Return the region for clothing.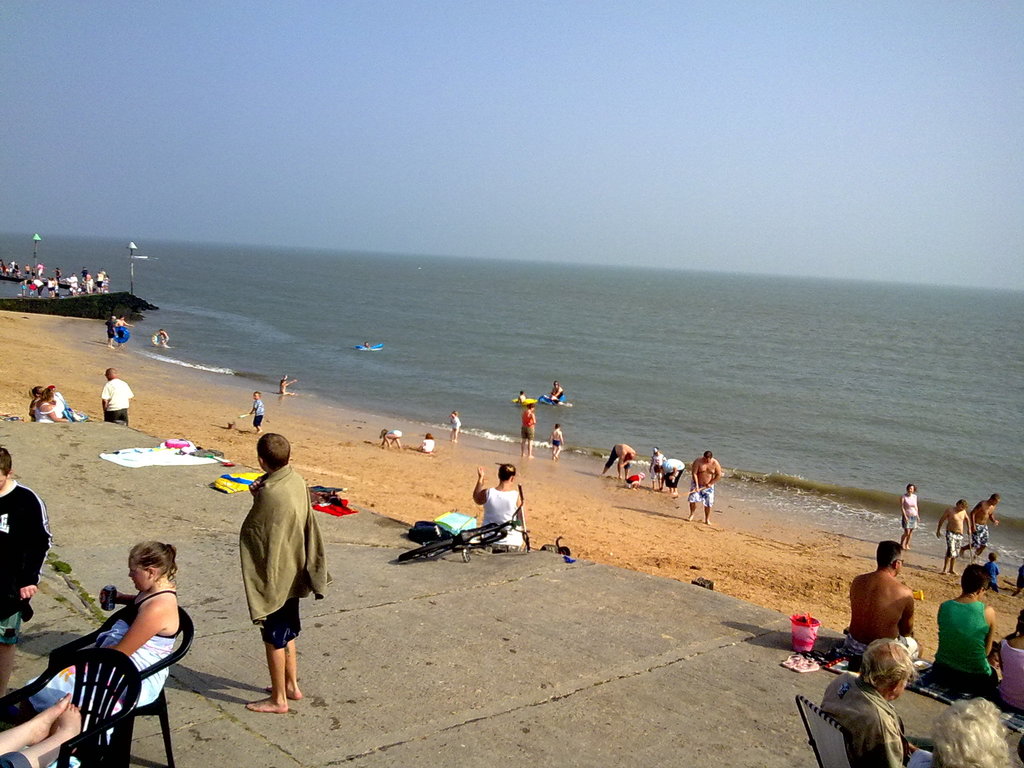
(x1=626, y1=476, x2=640, y2=482).
